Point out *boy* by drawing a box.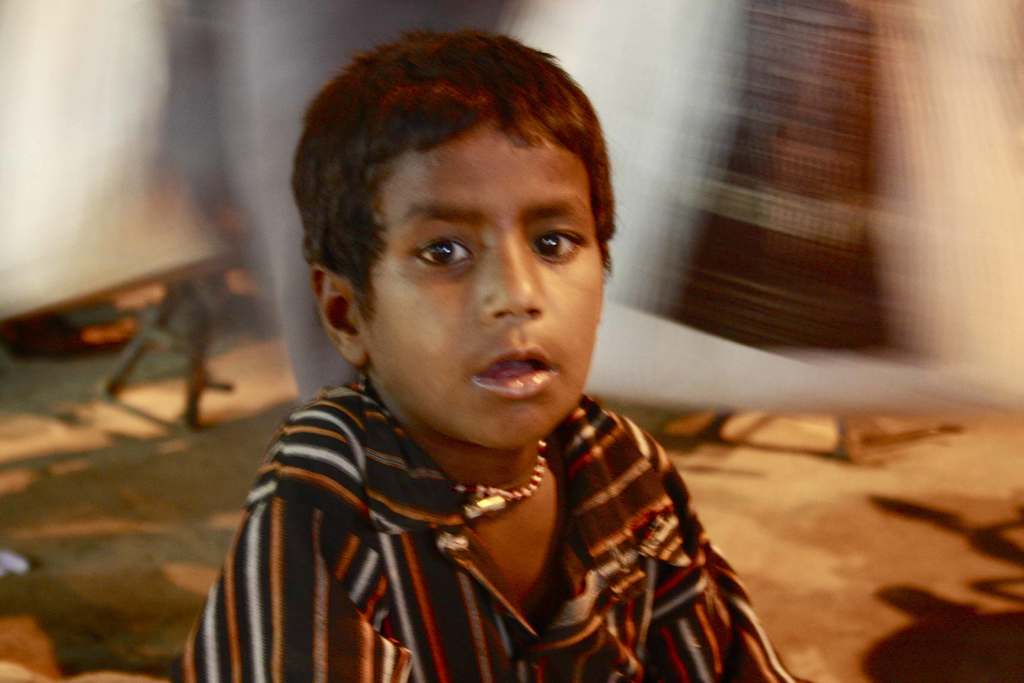
<region>186, 26, 812, 682</region>.
